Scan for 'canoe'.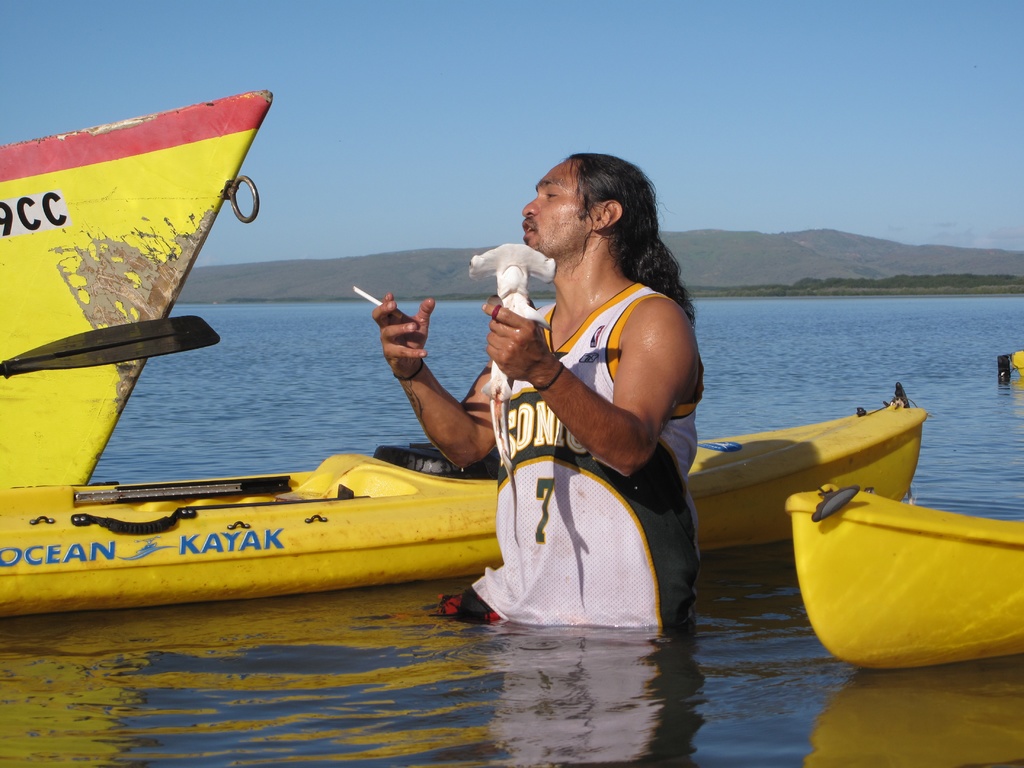
Scan result: [x1=0, y1=89, x2=280, y2=491].
